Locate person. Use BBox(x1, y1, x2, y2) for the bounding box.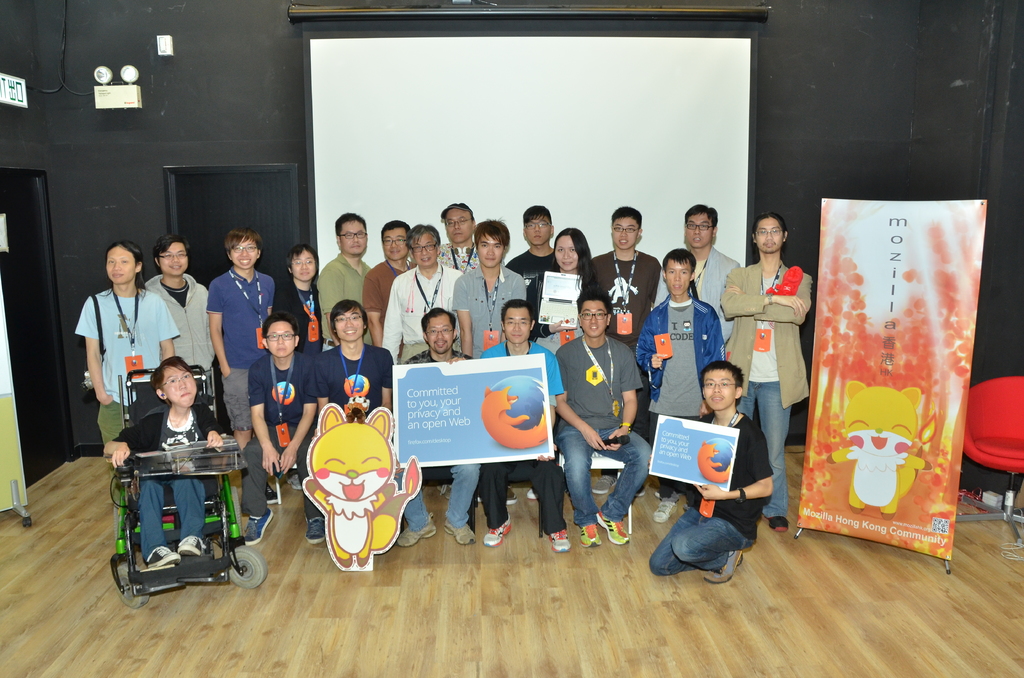
BBox(315, 299, 397, 549).
